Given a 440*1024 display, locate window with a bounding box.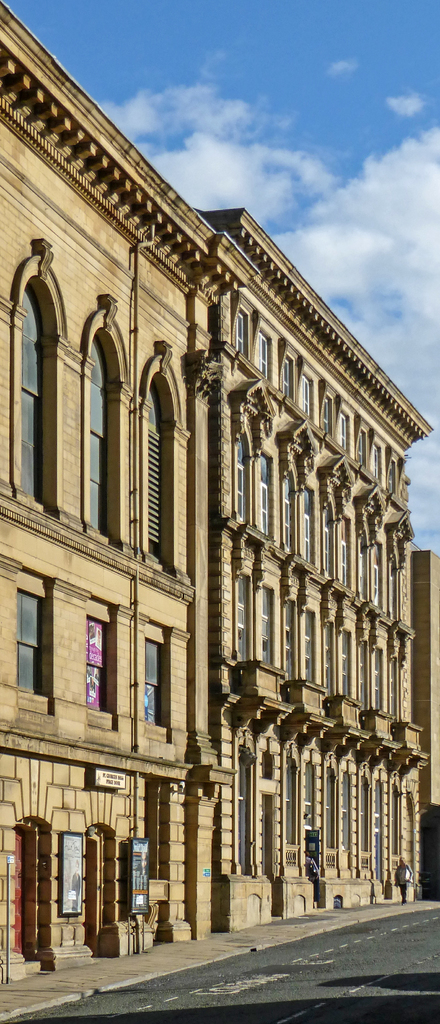
Located: select_region(258, 333, 272, 380).
